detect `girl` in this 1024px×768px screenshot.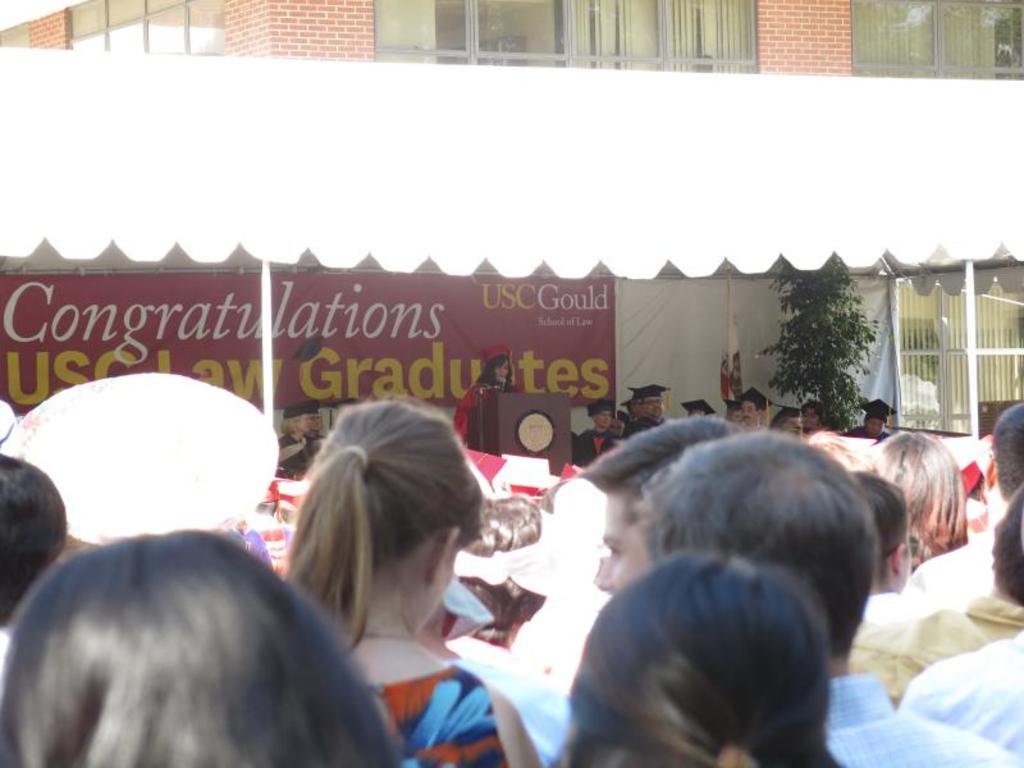
Detection: (x1=452, y1=343, x2=525, y2=445).
